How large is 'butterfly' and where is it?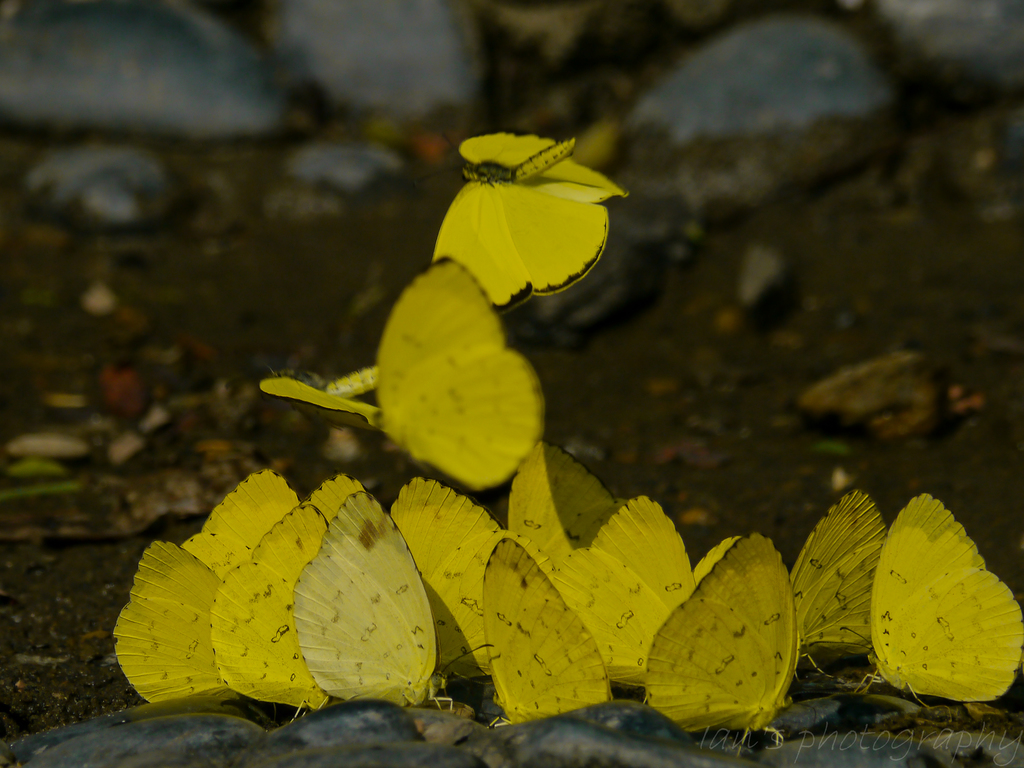
Bounding box: x1=256, y1=250, x2=532, y2=488.
